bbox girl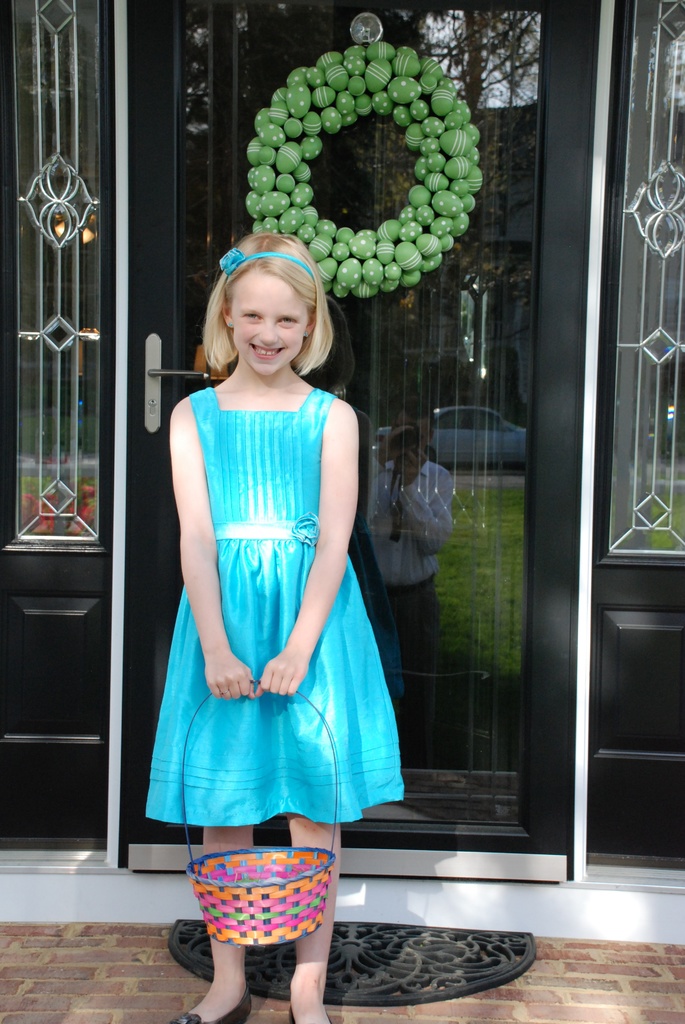
region(144, 228, 404, 1023)
